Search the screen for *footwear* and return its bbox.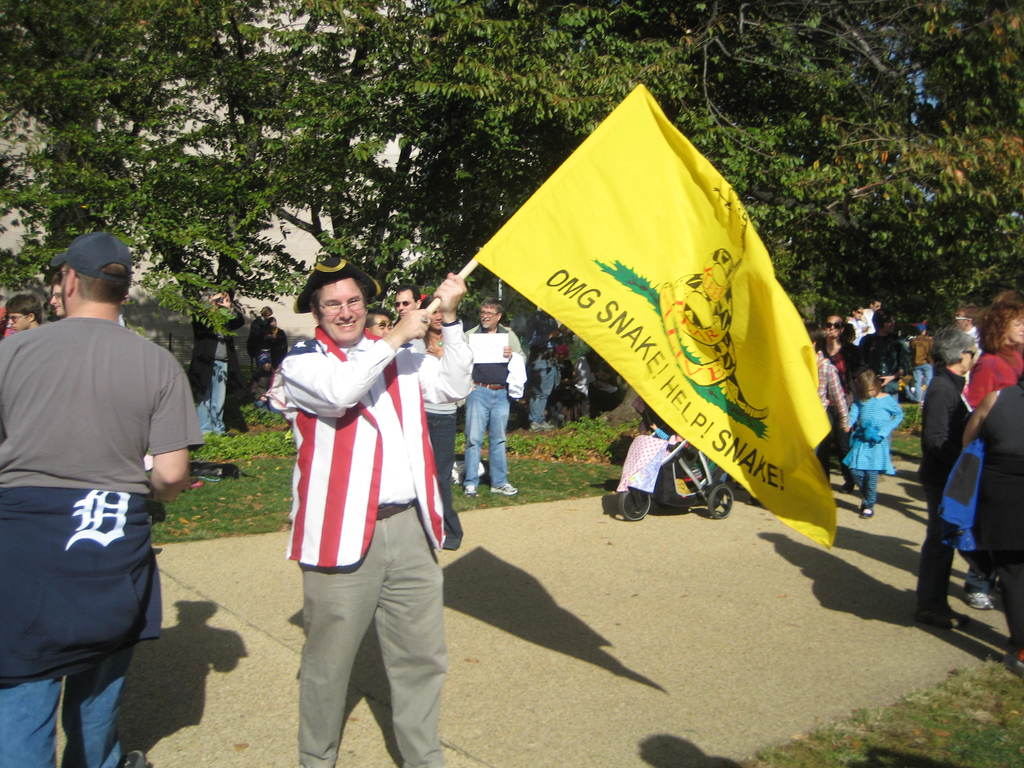
Found: locate(962, 590, 996, 611).
